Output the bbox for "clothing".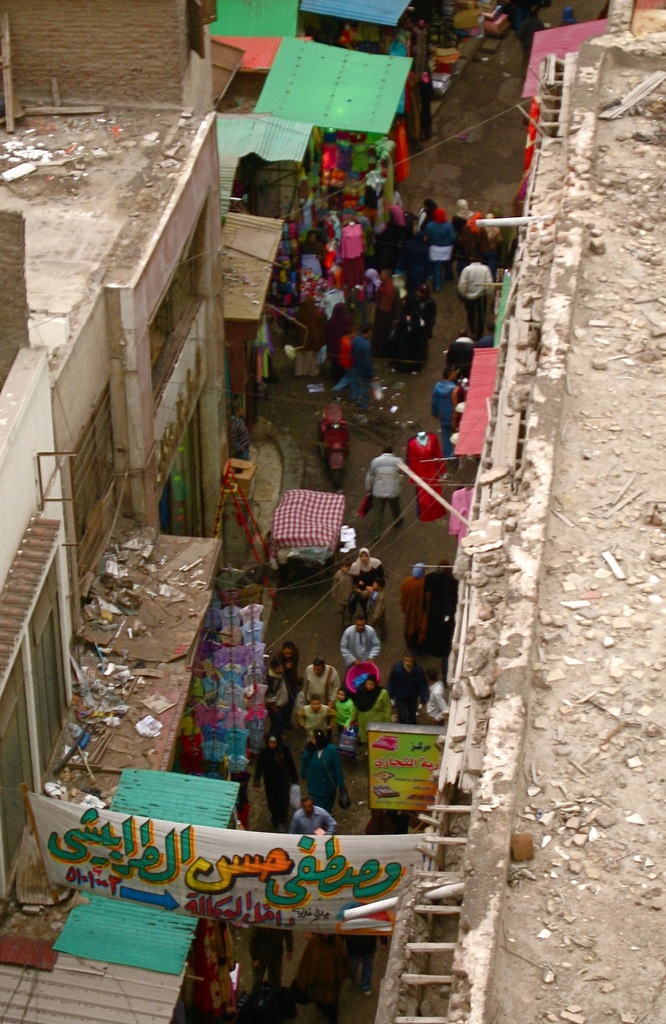
[left=352, top=674, right=392, bottom=746].
